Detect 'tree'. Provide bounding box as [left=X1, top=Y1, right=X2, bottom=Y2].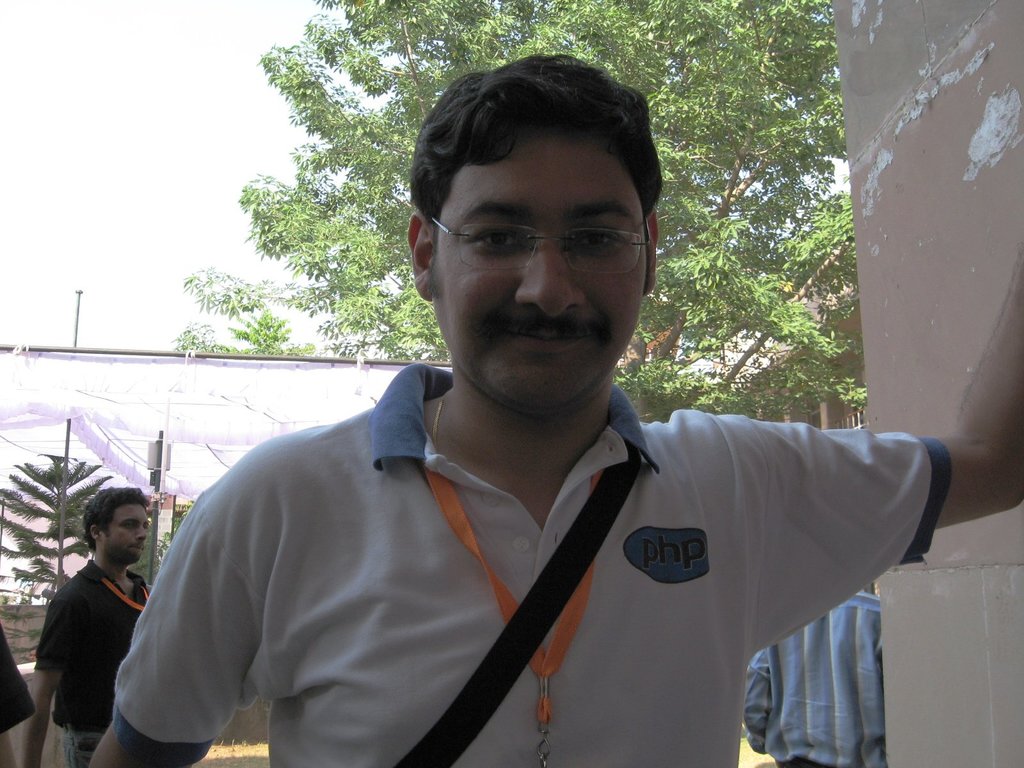
[left=9, top=408, right=109, bottom=593].
